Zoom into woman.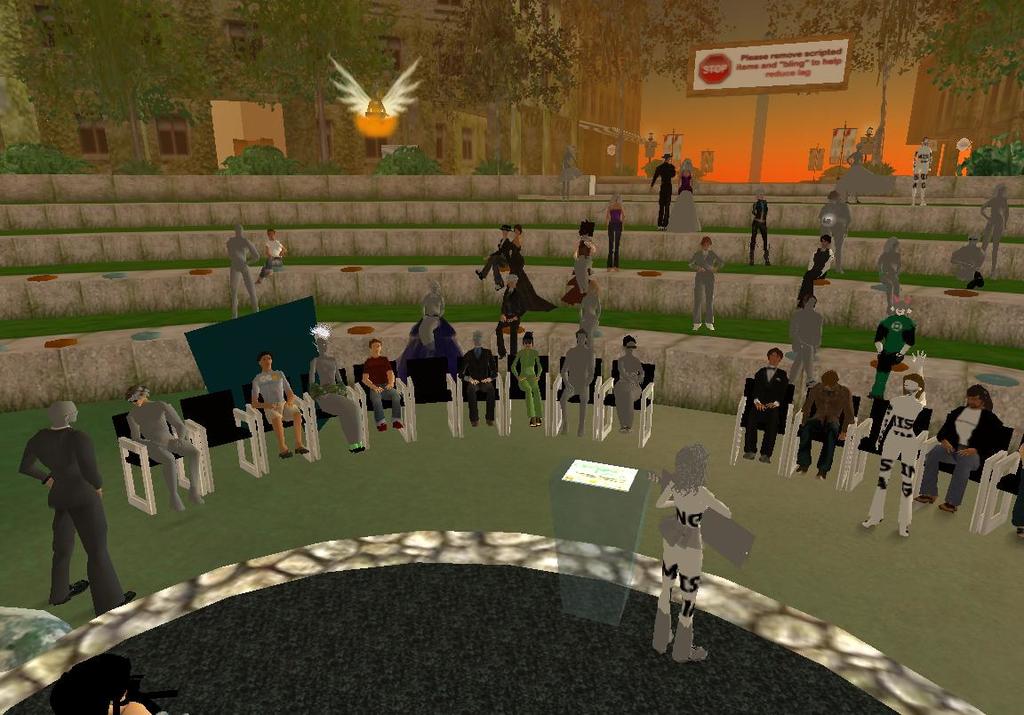
Zoom target: x1=978 y1=181 x2=1007 y2=283.
